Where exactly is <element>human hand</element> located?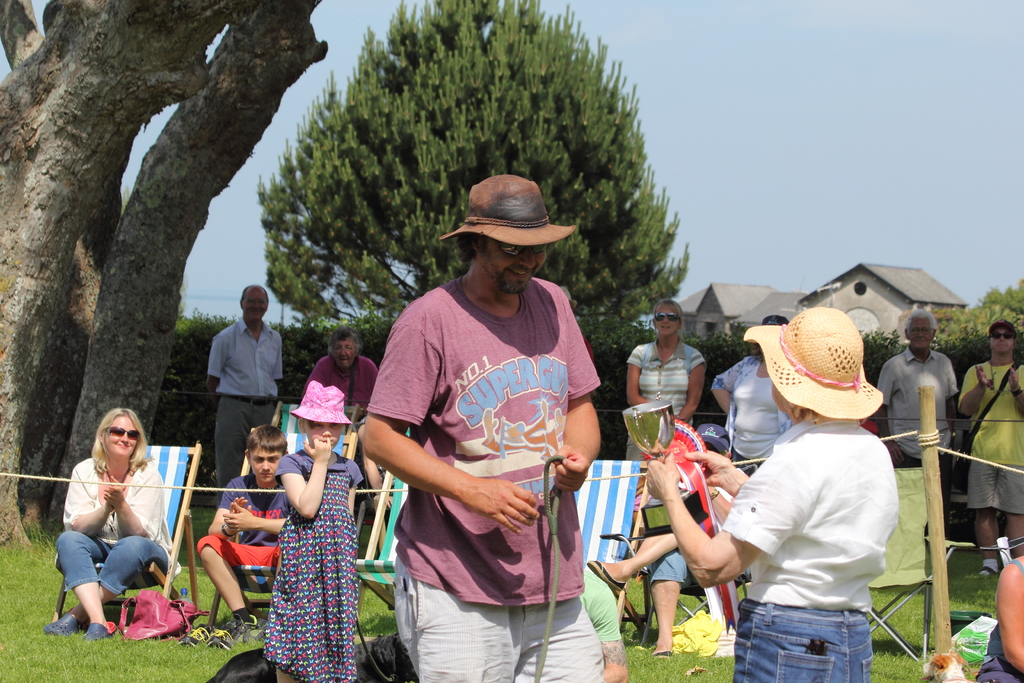
Its bounding box is select_region(103, 487, 131, 513).
